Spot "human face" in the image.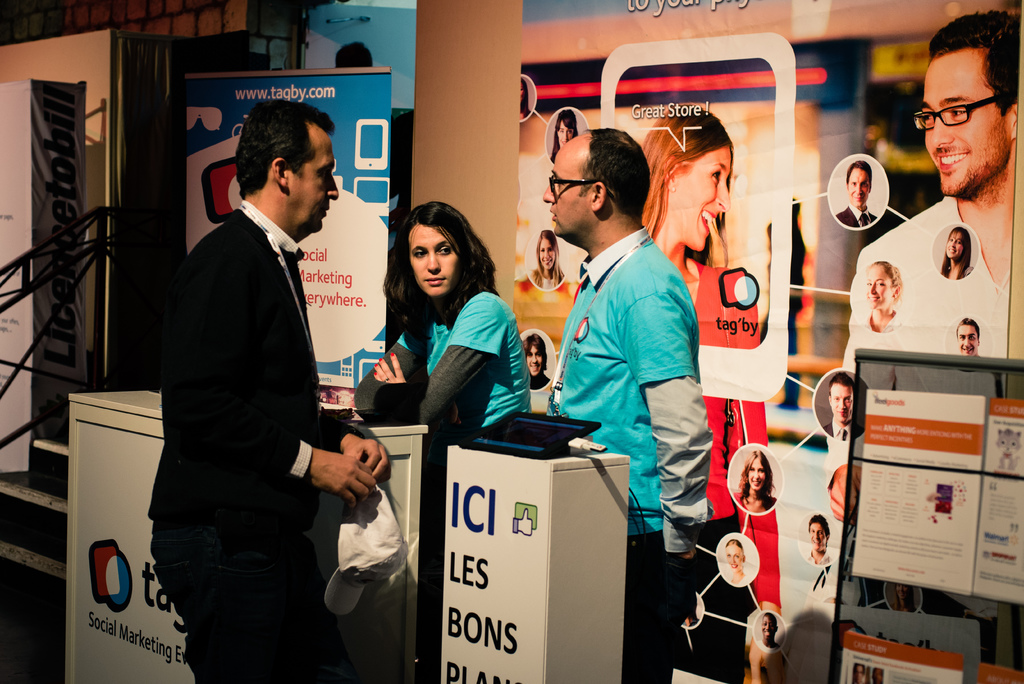
"human face" found at Rect(922, 49, 1012, 196).
